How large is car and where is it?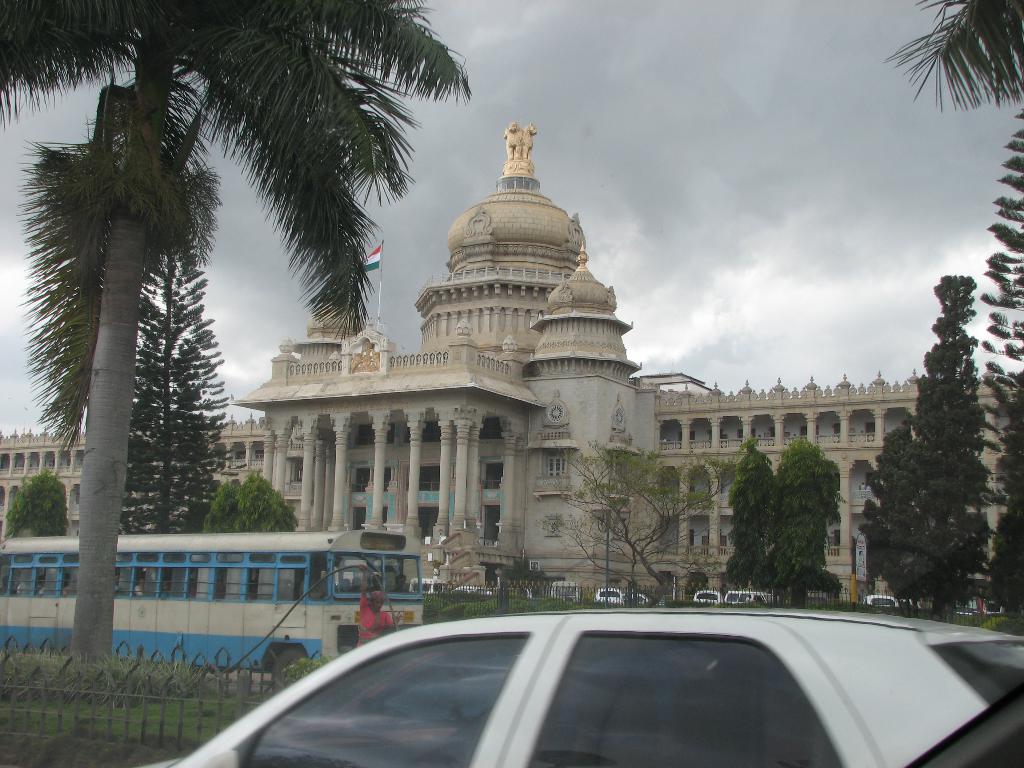
Bounding box: (x1=724, y1=590, x2=781, y2=606).
